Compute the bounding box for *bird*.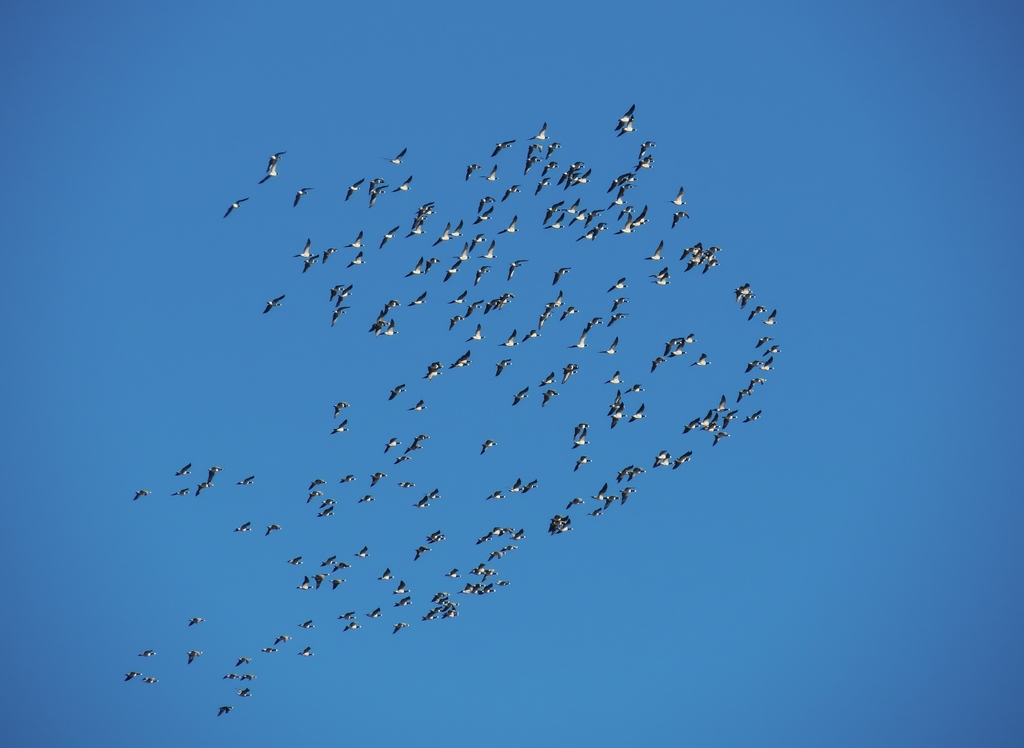
region(743, 361, 767, 376).
